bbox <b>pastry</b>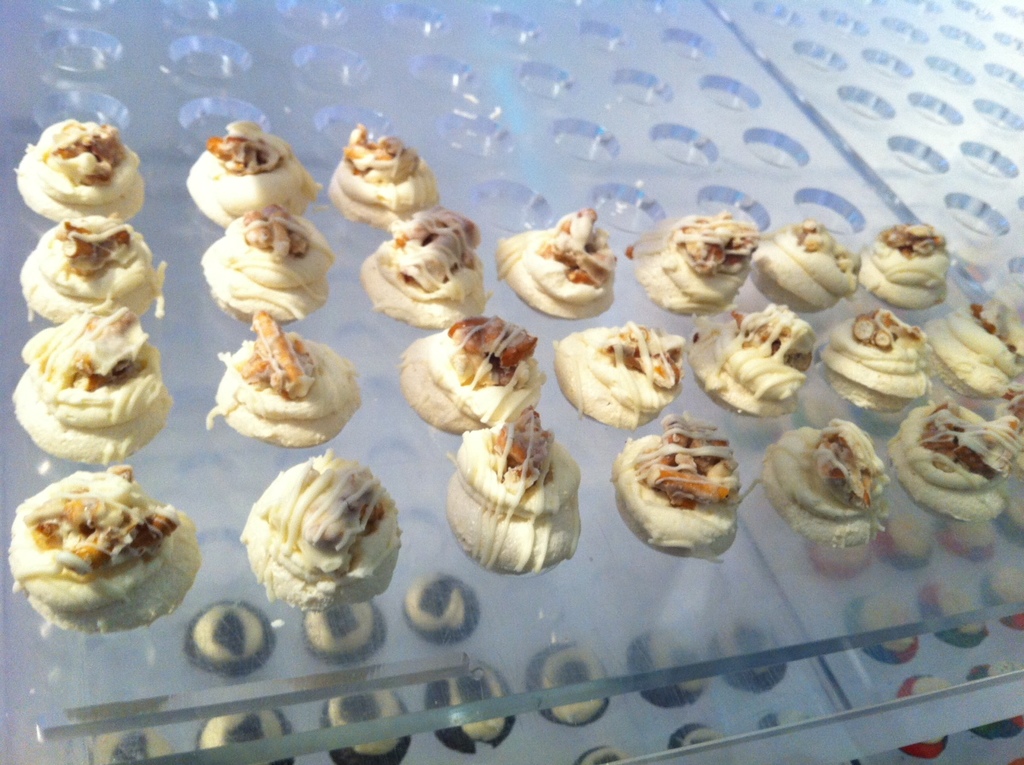
852/223/954/311
